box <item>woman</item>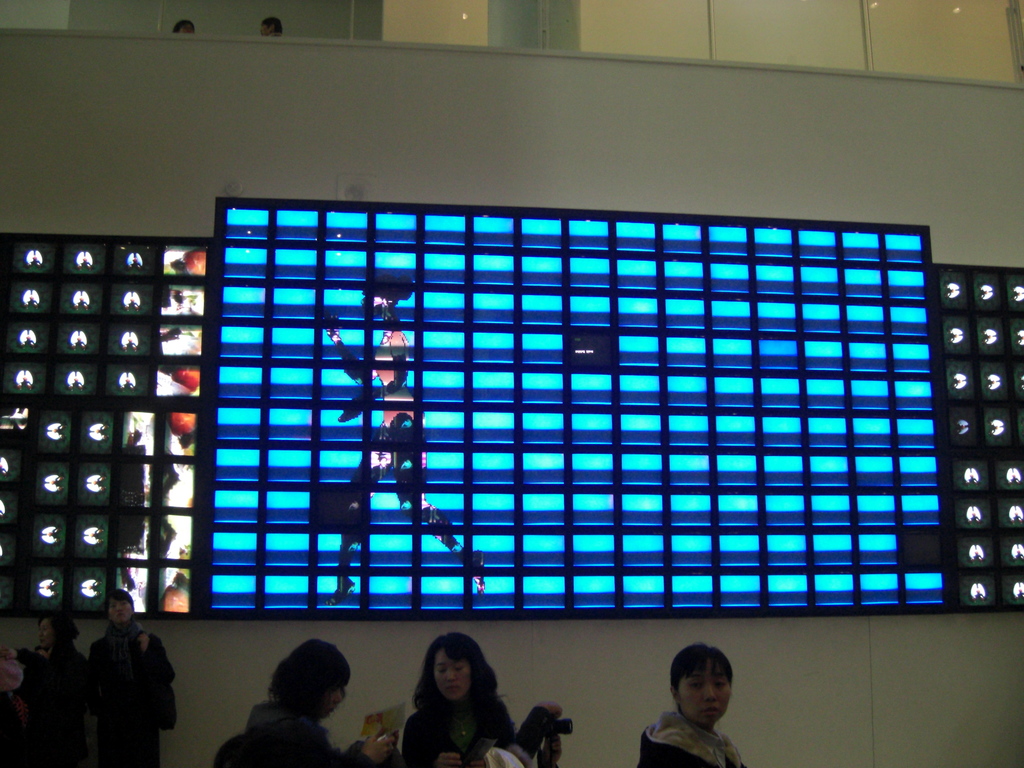
(left=30, top=616, right=100, bottom=767)
